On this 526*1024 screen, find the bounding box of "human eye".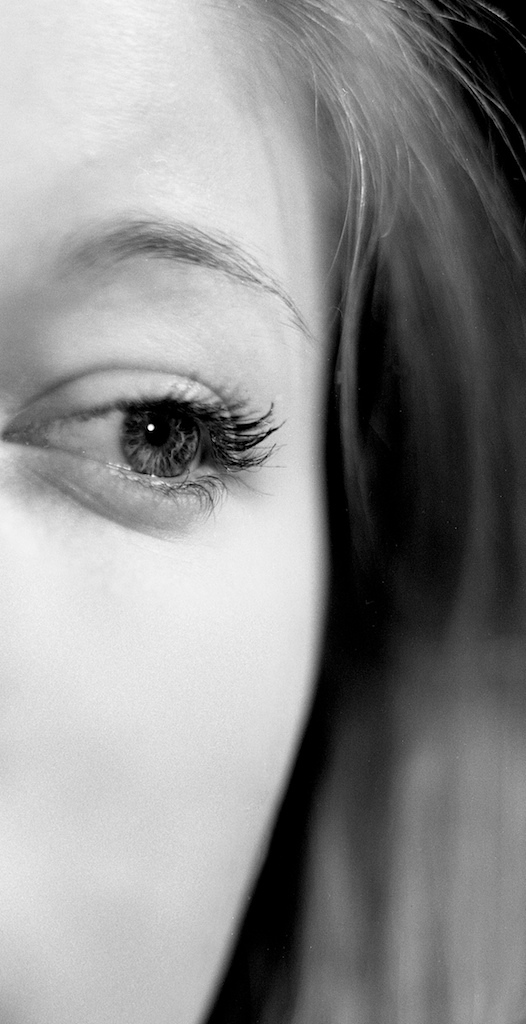
Bounding box: bbox=[0, 362, 287, 536].
